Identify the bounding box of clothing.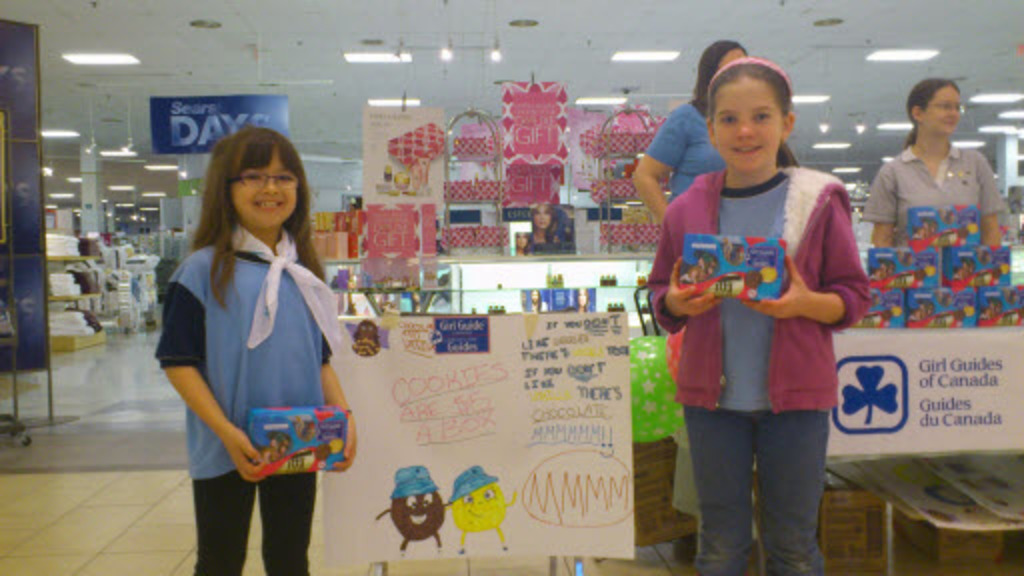
858, 148, 1014, 224.
